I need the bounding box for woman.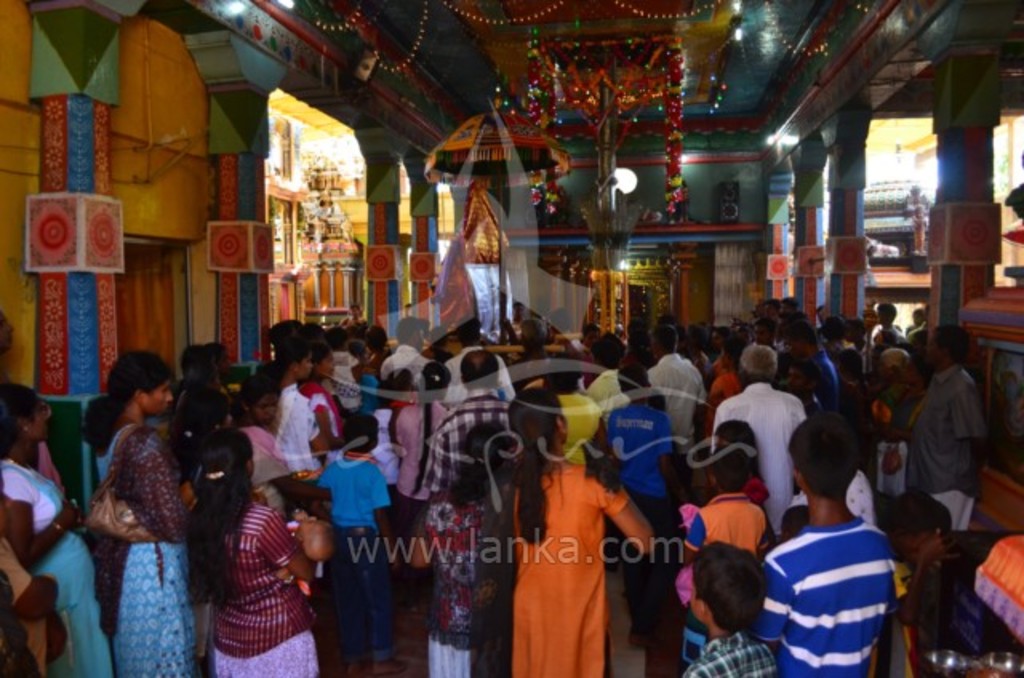
Here it is: (0, 307, 64, 494).
